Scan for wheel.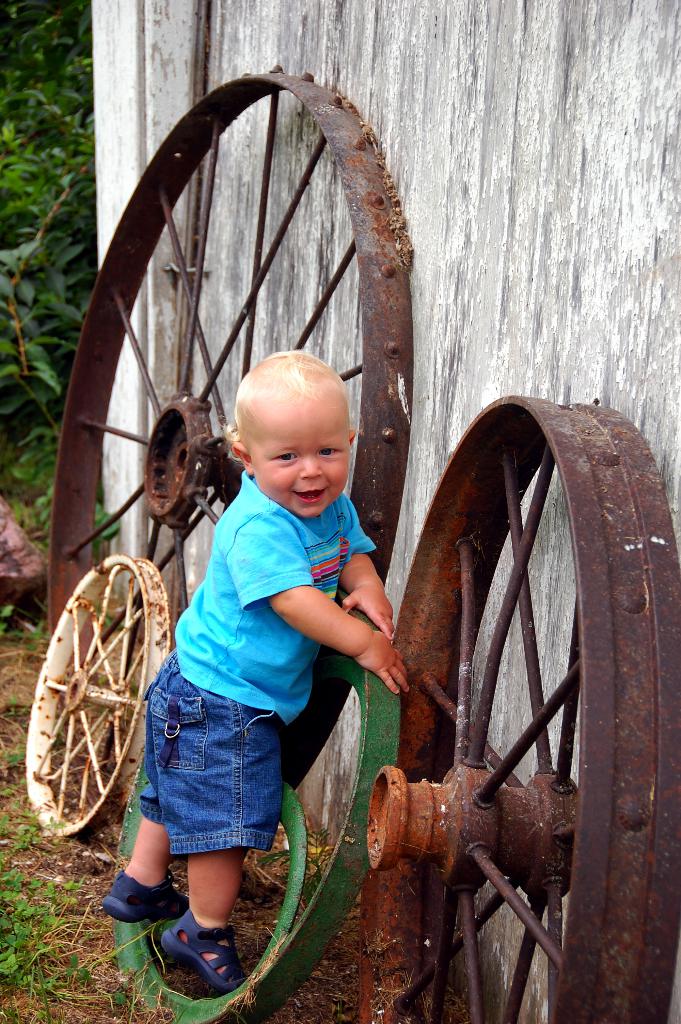
Scan result: select_region(26, 572, 160, 838).
